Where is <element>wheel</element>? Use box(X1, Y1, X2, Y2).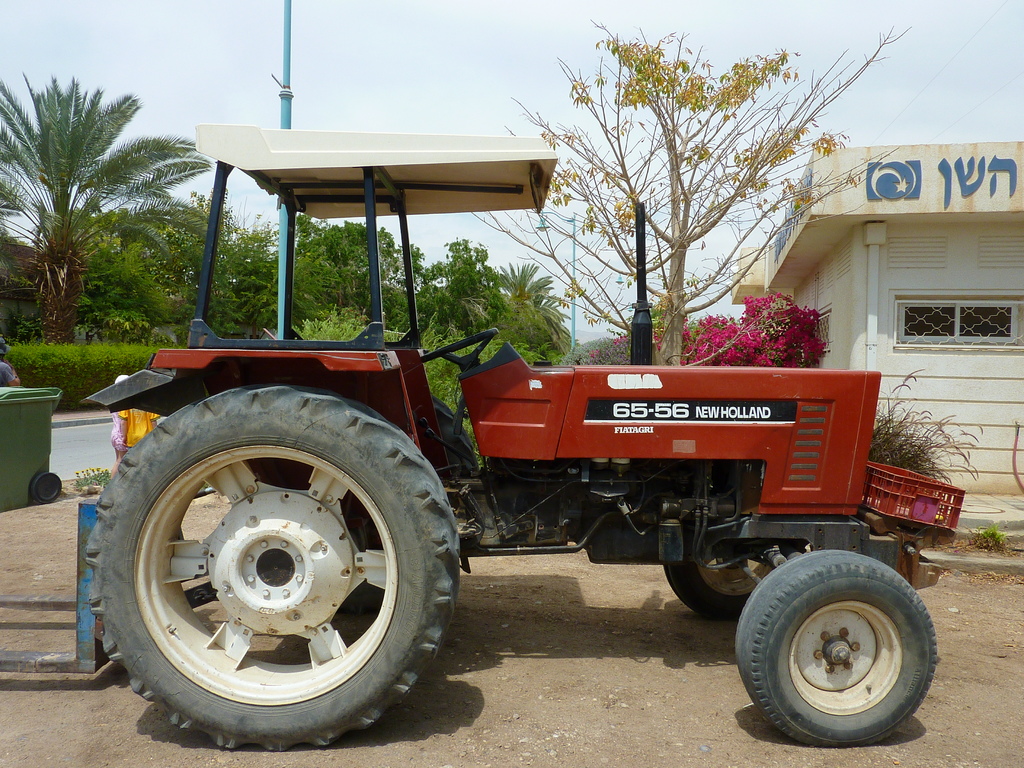
box(736, 545, 936, 755).
